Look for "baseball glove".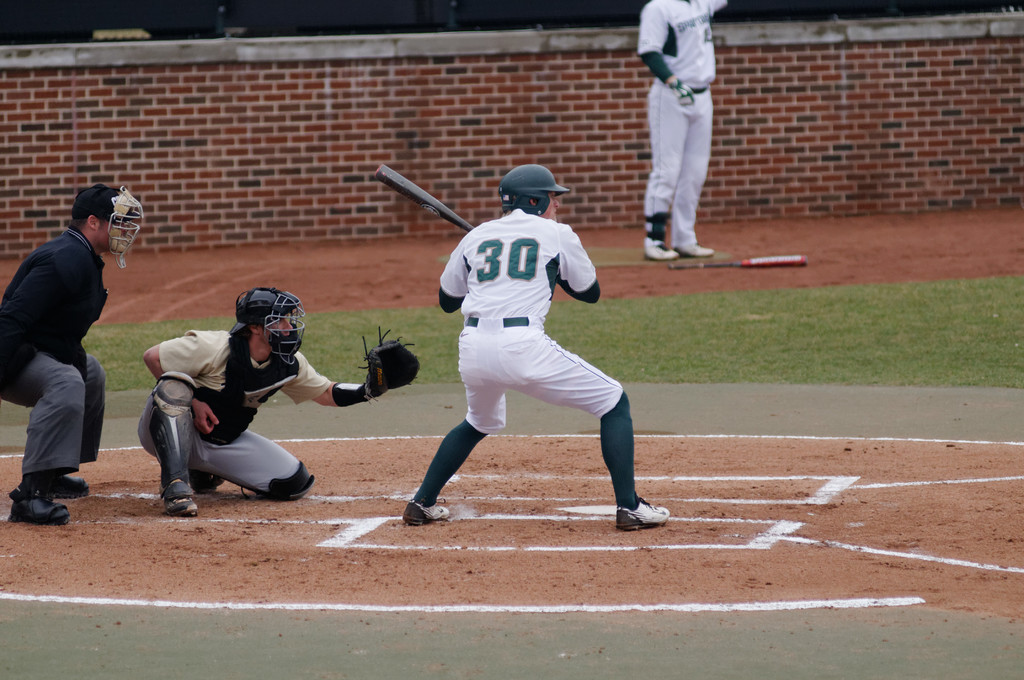
Found: [330,324,420,407].
